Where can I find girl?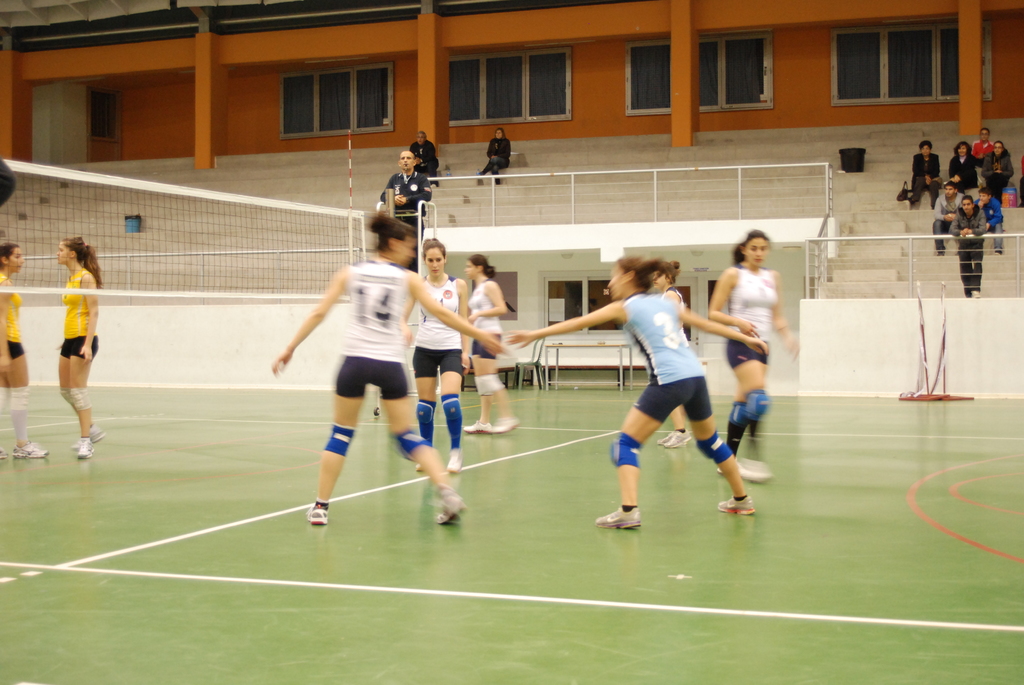
You can find it at (x1=511, y1=253, x2=764, y2=526).
